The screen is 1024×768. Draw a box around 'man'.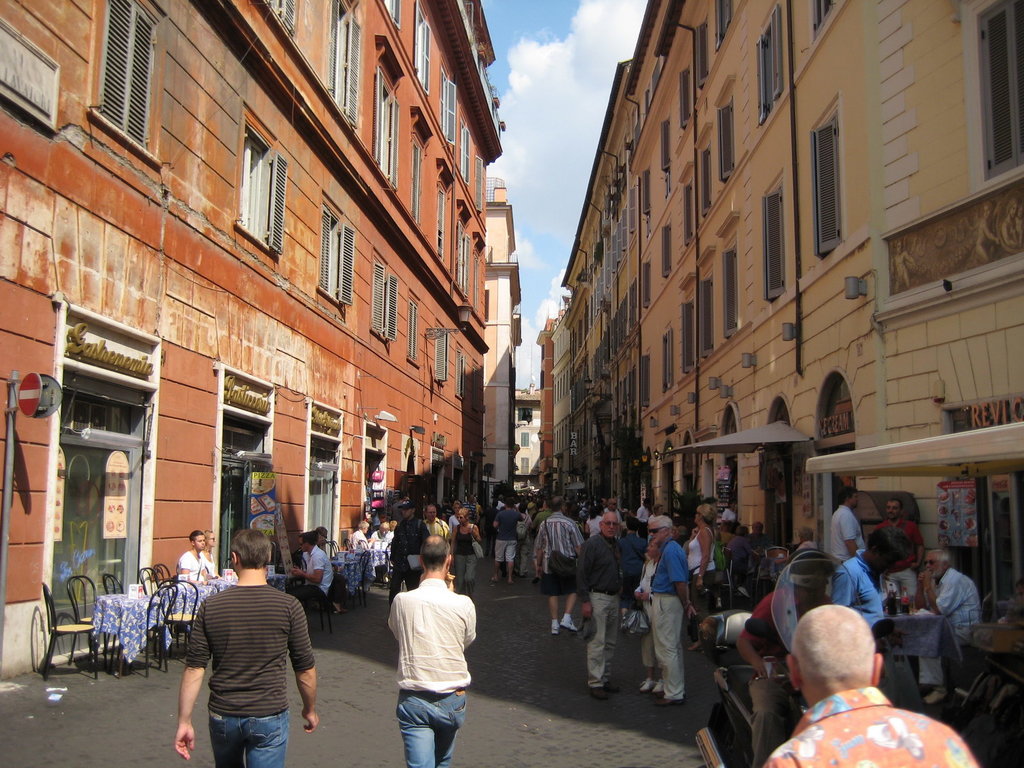
x1=387 y1=531 x2=478 y2=767.
